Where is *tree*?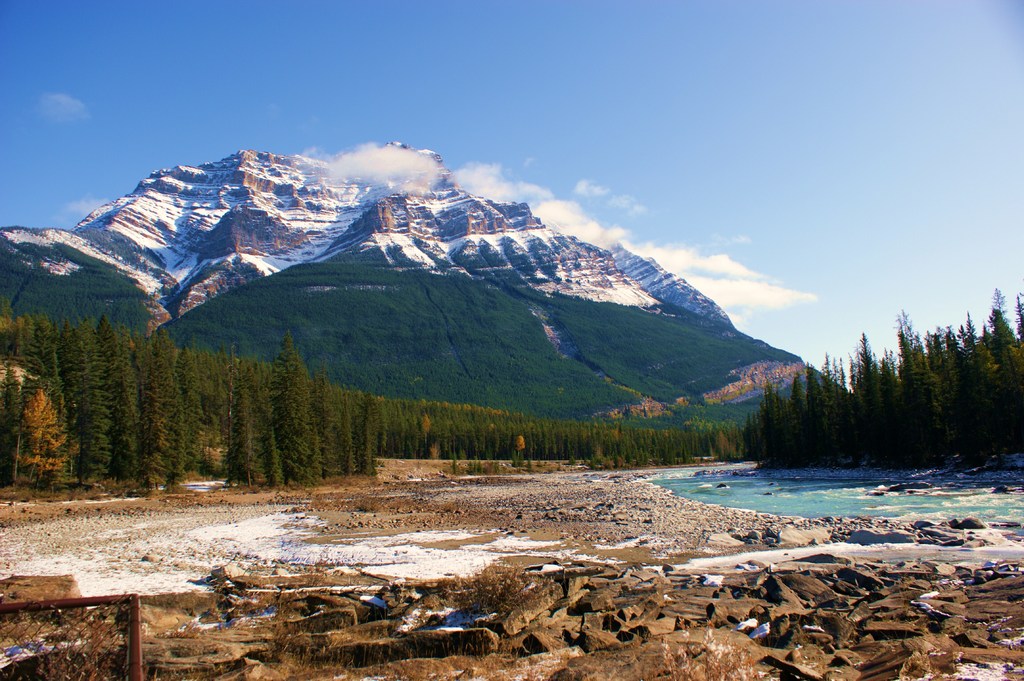
select_region(859, 332, 881, 470).
